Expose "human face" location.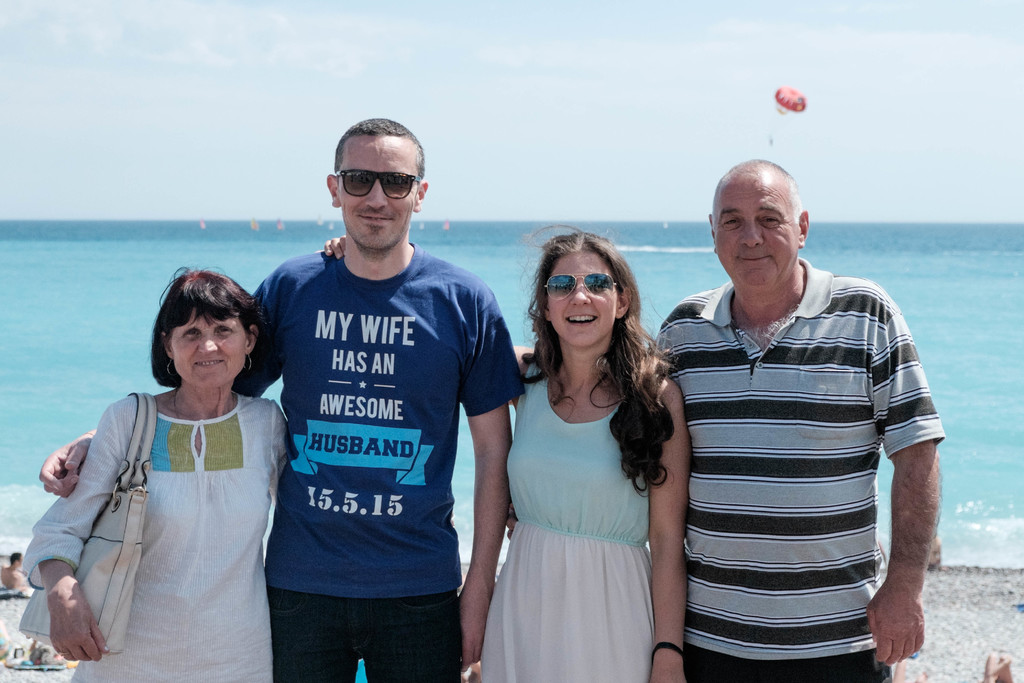
Exposed at [342,150,414,245].
